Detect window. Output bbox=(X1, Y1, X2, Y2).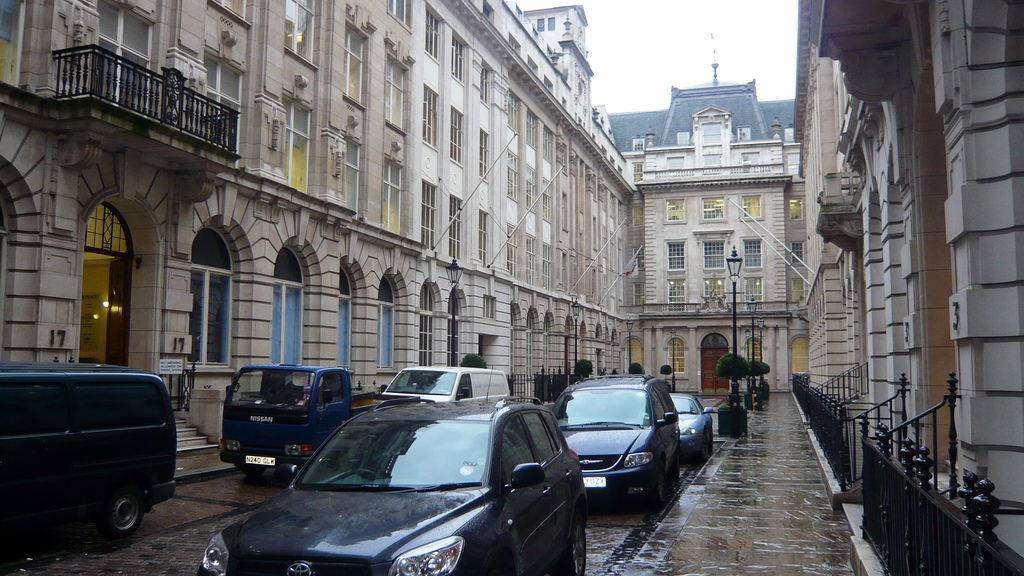
bbox=(619, 241, 623, 275).
